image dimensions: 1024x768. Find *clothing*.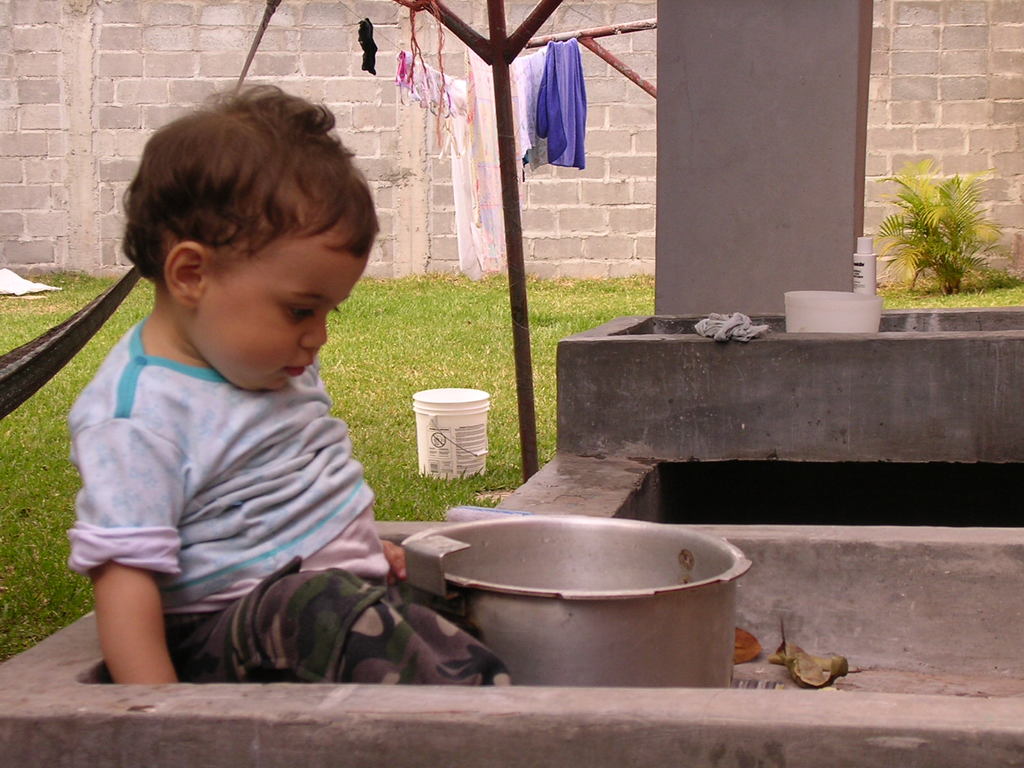
pyautogui.locateOnScreen(355, 18, 375, 72).
